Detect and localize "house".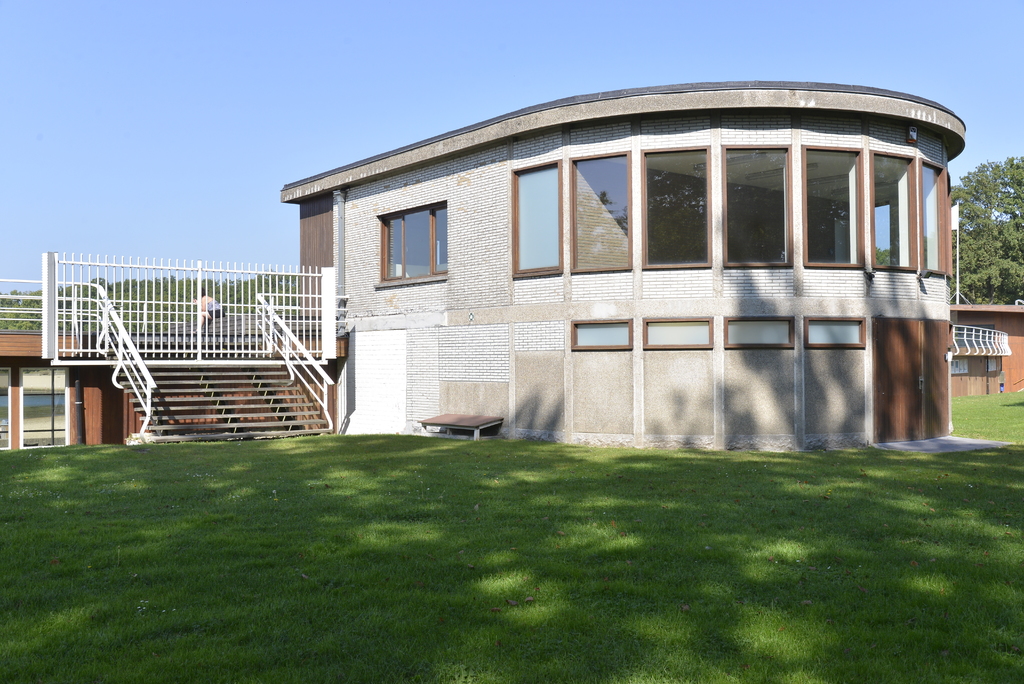
Localized at {"x1": 945, "y1": 306, "x2": 1023, "y2": 390}.
